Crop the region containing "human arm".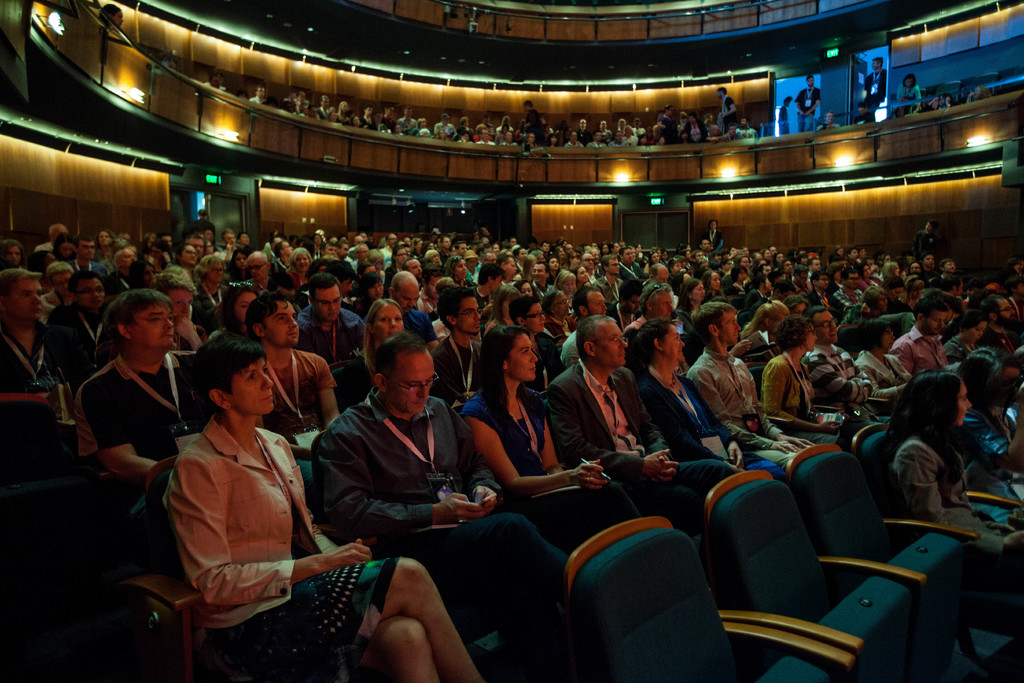
Crop region: region(561, 340, 587, 365).
